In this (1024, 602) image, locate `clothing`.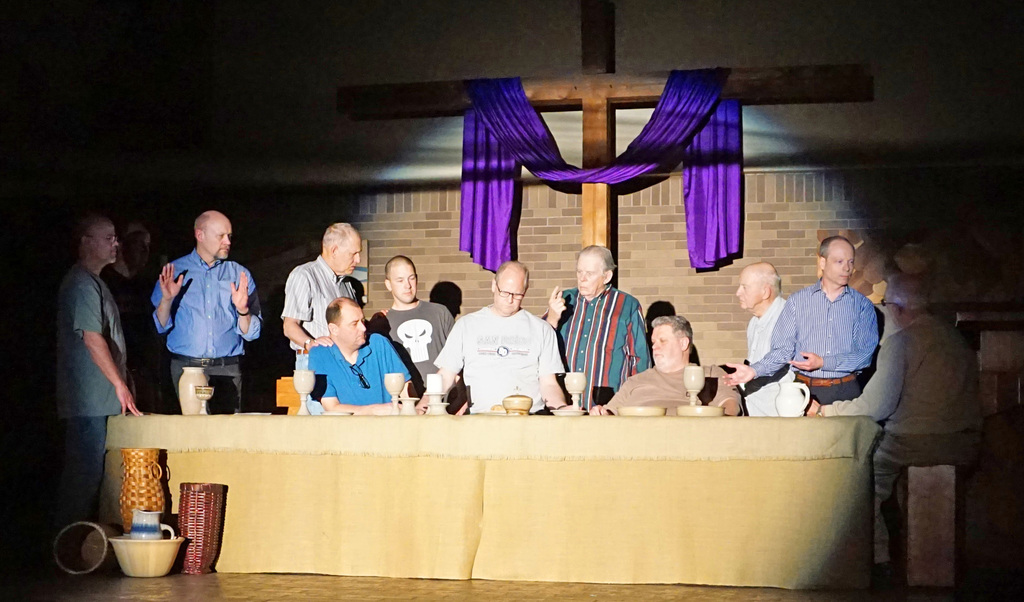
Bounding box: [155, 243, 265, 407].
